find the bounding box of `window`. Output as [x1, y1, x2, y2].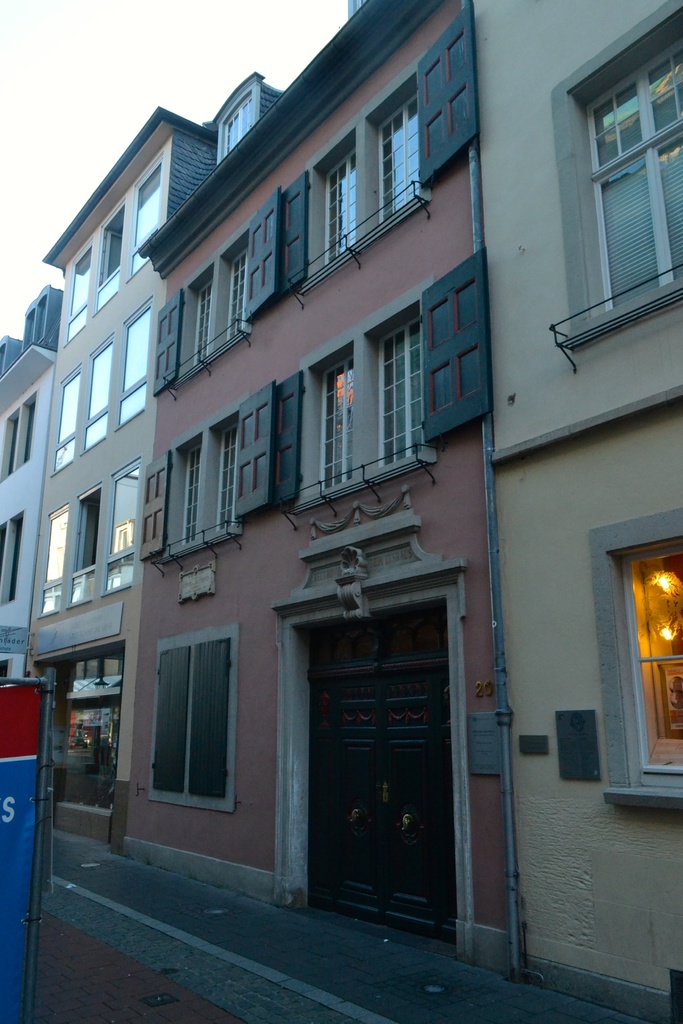
[595, 26, 682, 310].
